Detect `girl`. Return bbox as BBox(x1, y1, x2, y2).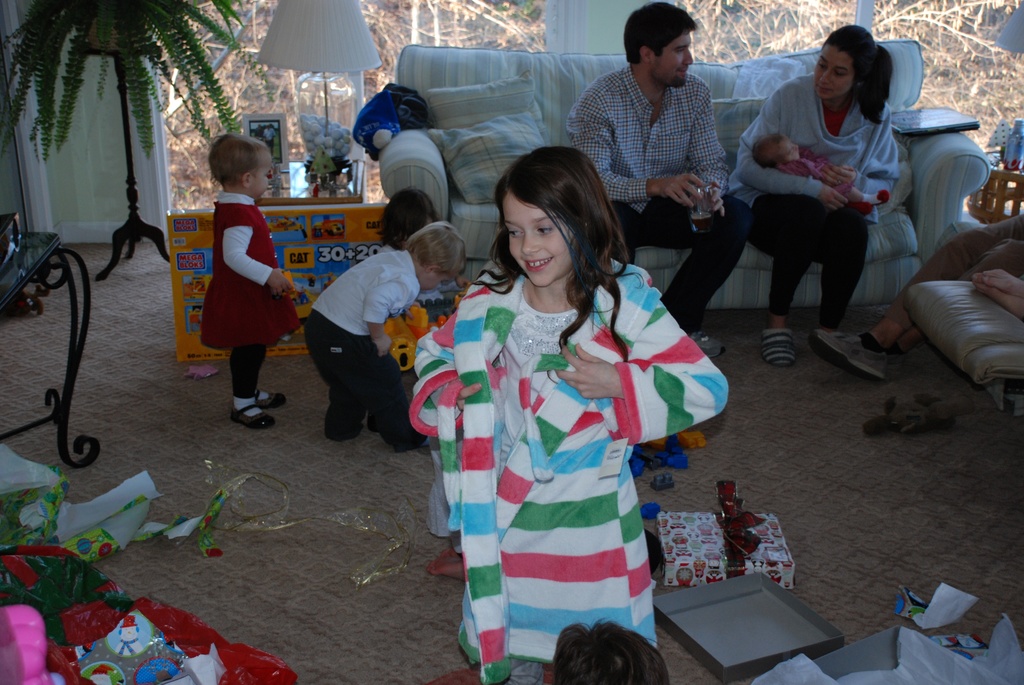
BBox(378, 185, 471, 313).
